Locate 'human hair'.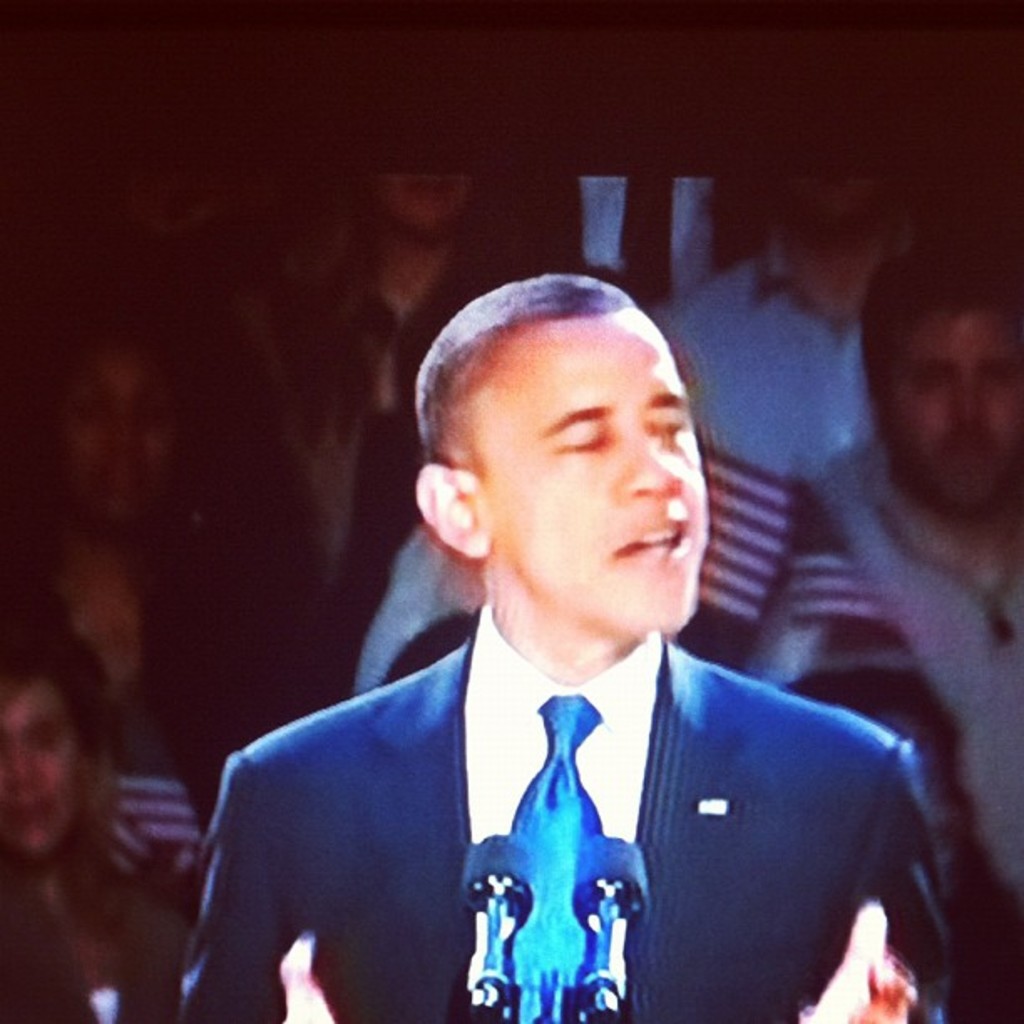
Bounding box: bbox(0, 609, 105, 748).
